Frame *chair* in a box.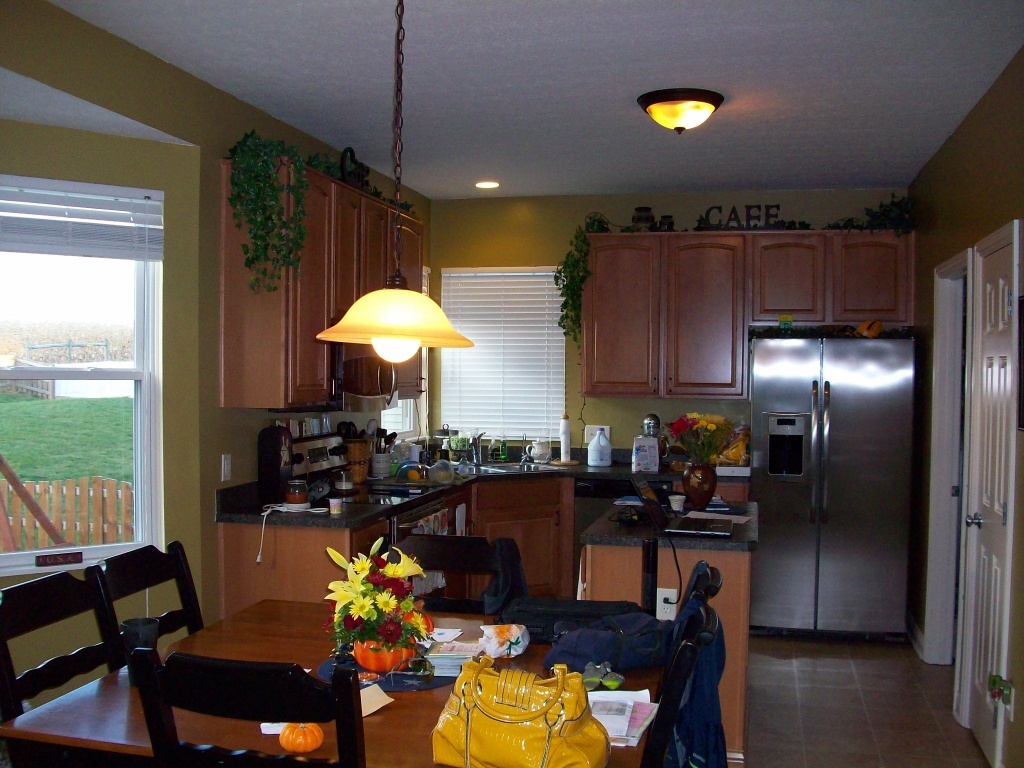
box=[638, 562, 728, 767].
